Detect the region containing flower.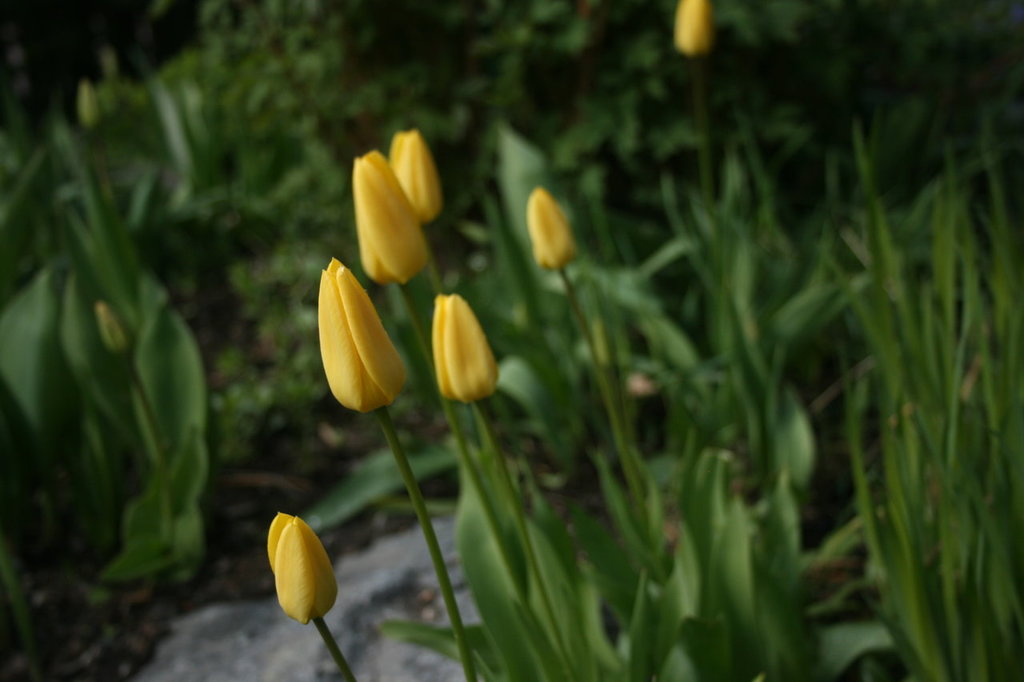
bbox(263, 512, 350, 624).
